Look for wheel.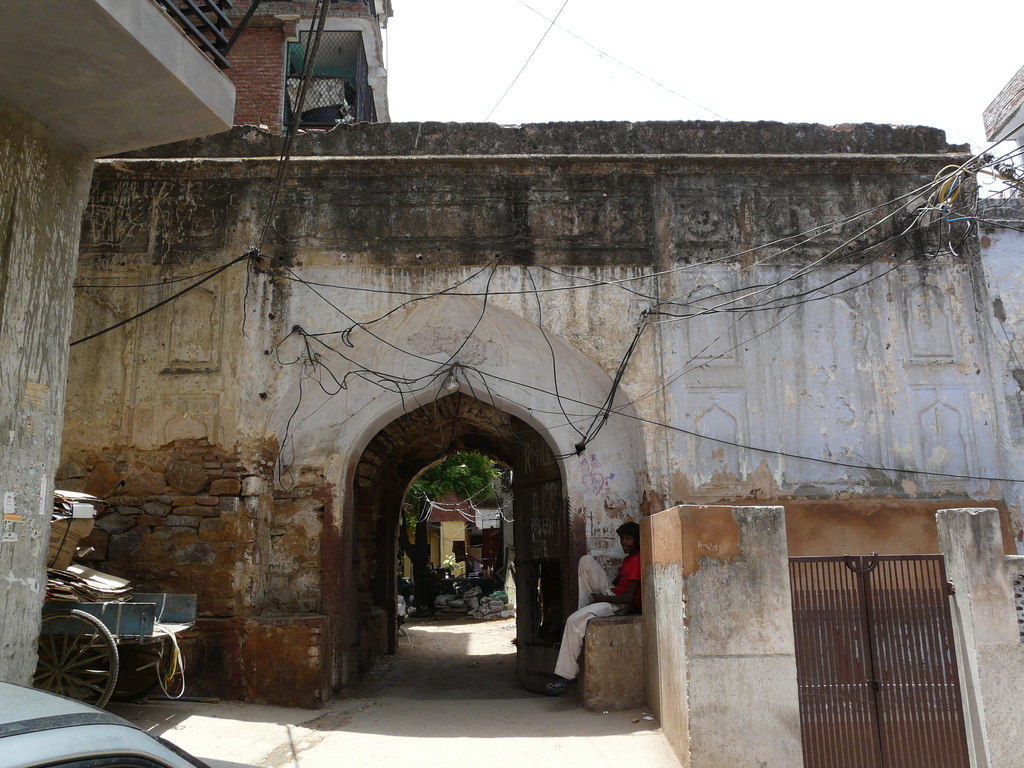
Found: 28 611 109 710.
